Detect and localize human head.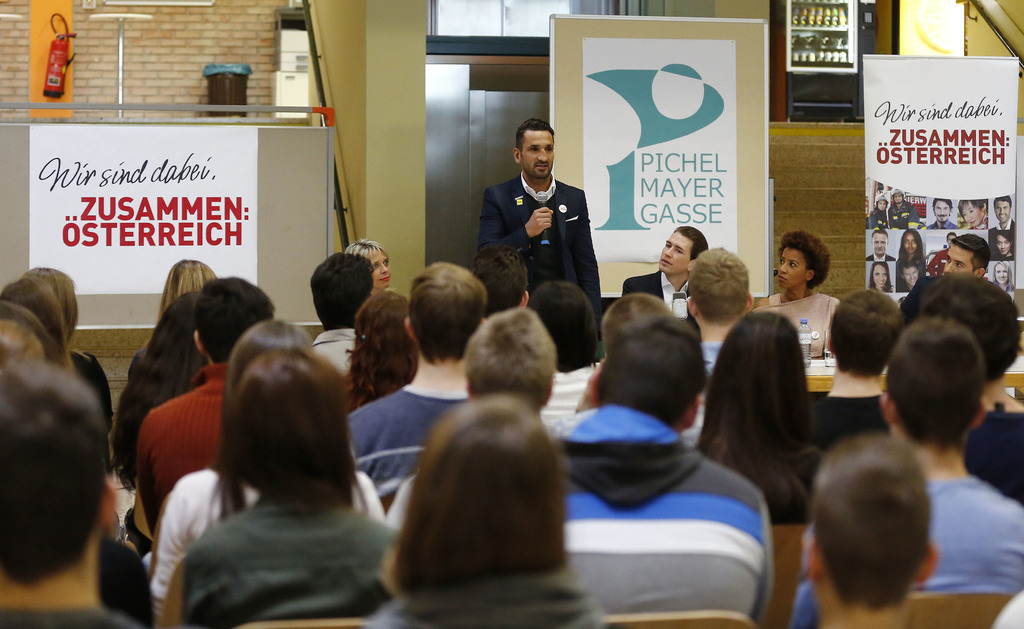
Localized at pyautogui.locateOnScreen(308, 250, 373, 332).
